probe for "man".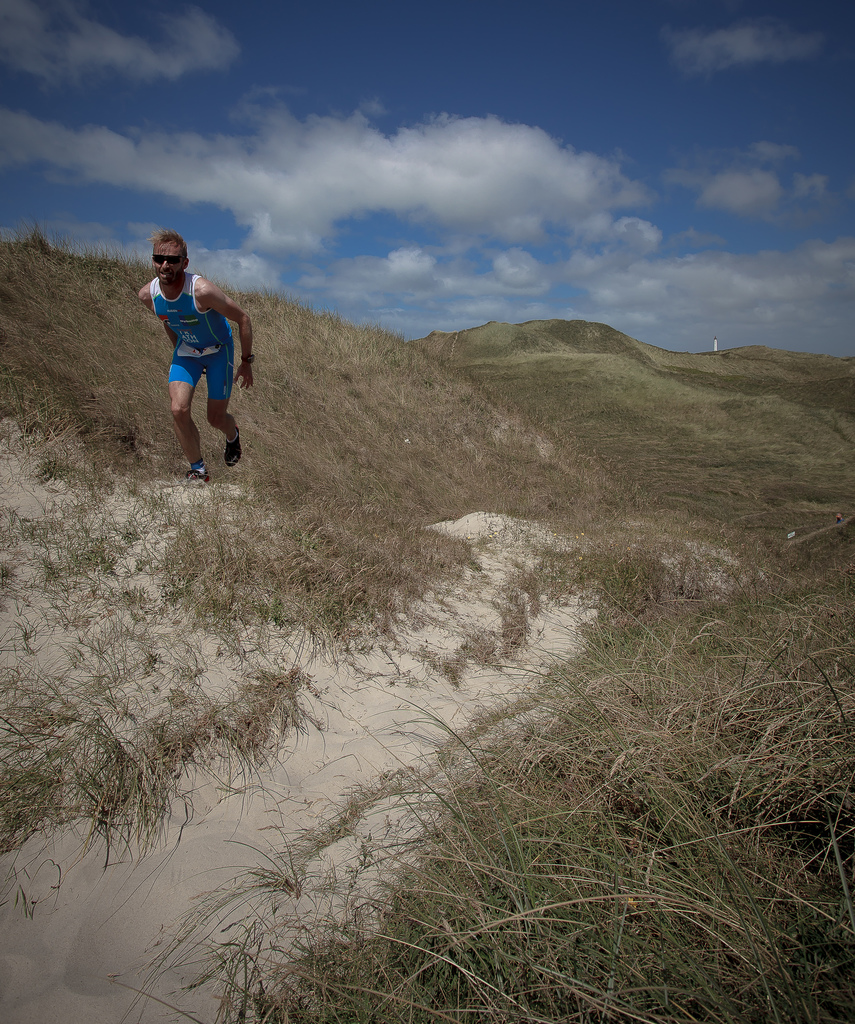
Probe result: x1=140, y1=241, x2=250, y2=487.
